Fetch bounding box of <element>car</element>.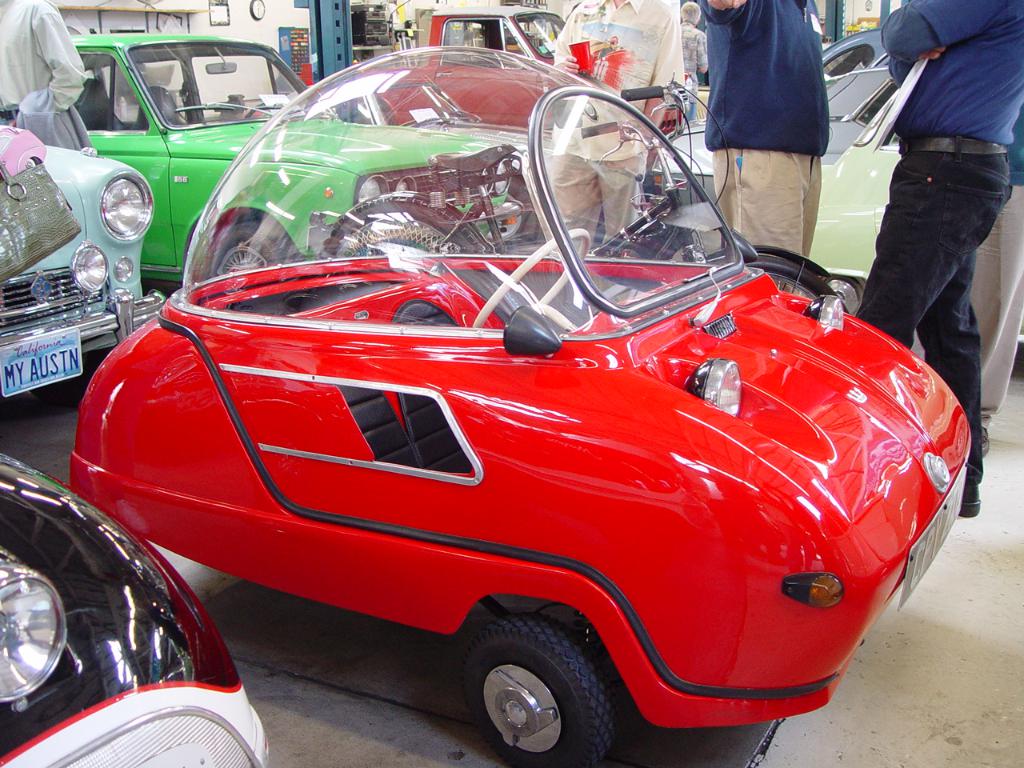
Bbox: region(0, 126, 166, 402).
